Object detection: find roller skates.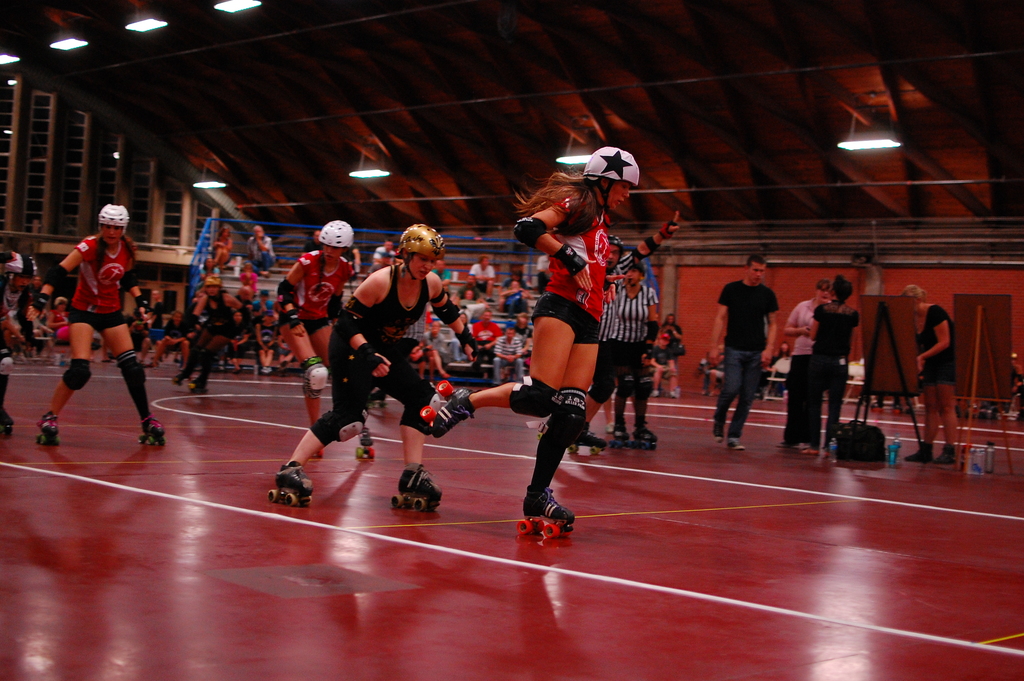
518 482 579 539.
